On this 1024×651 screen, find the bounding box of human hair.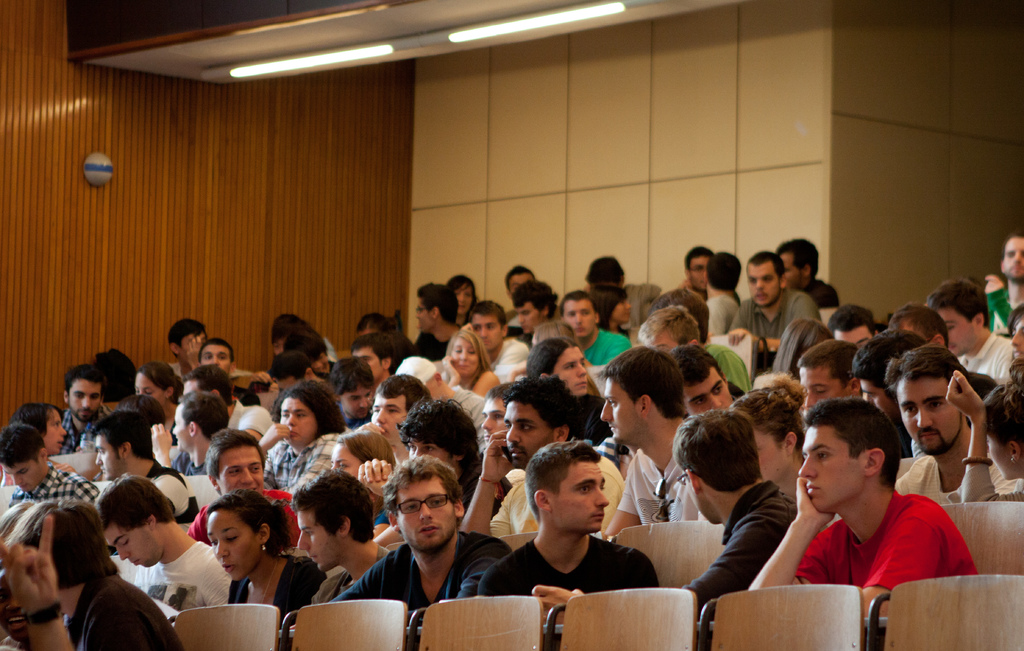
Bounding box: [left=924, top=276, right=991, bottom=330].
